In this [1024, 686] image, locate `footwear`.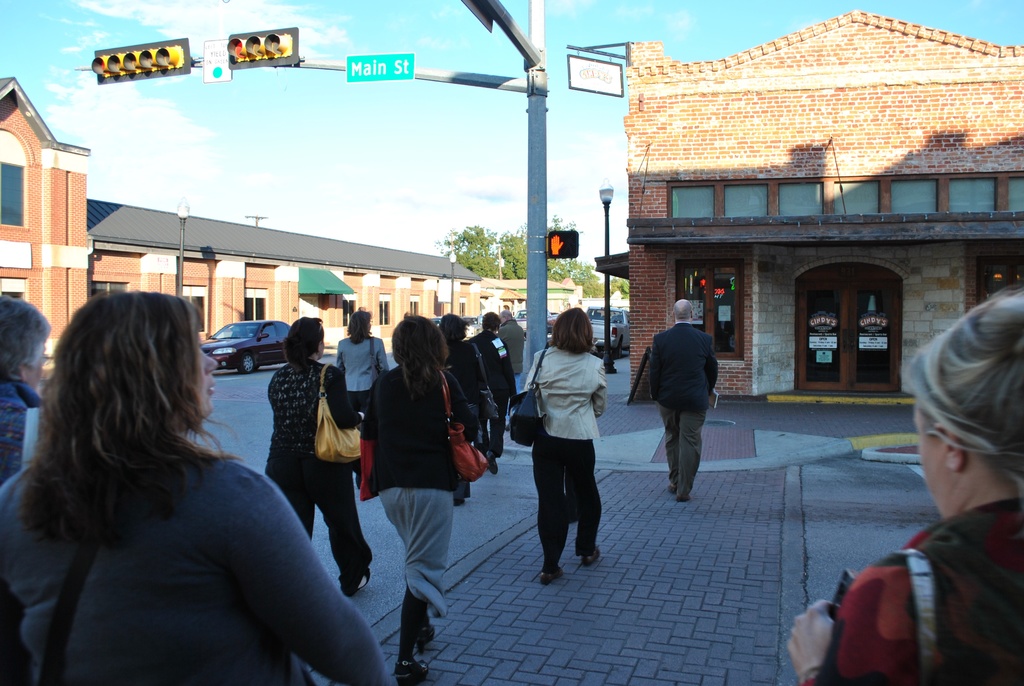
Bounding box: bbox=[395, 659, 426, 685].
